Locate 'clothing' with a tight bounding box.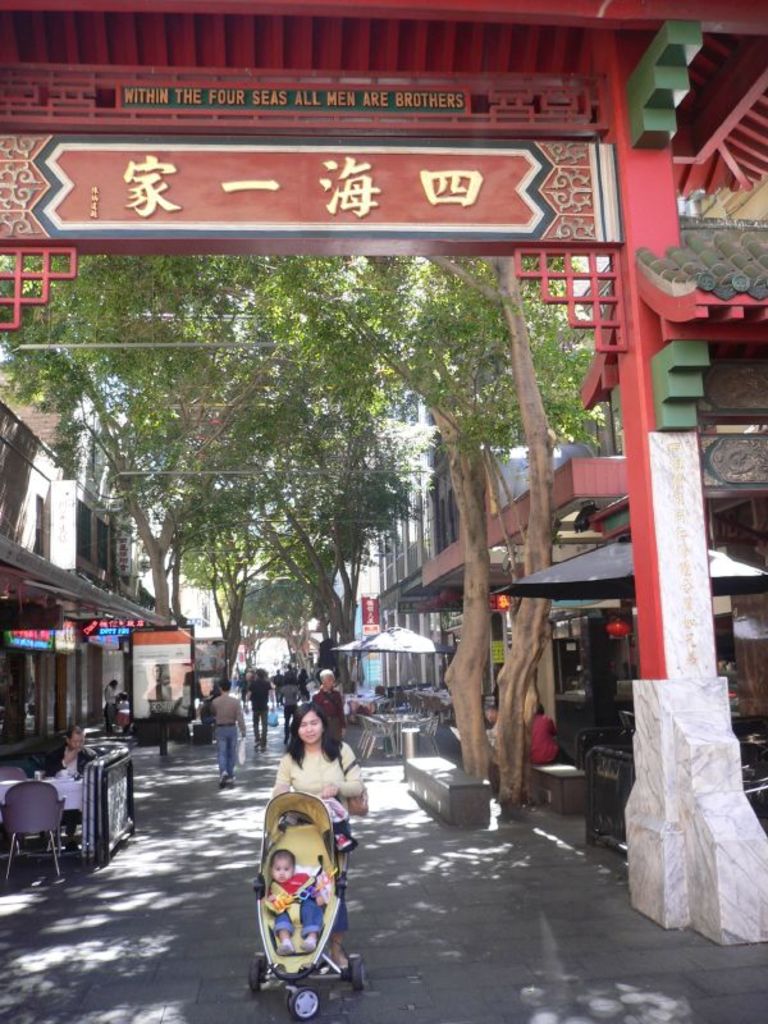
left=209, top=691, right=246, bottom=778.
